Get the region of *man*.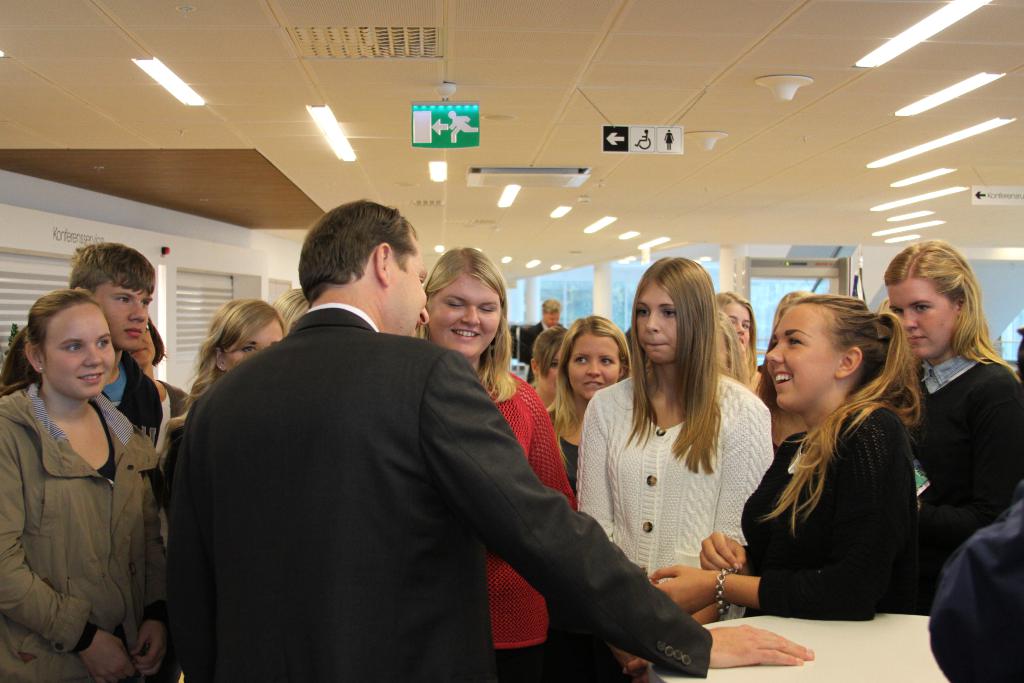
bbox=(154, 215, 659, 671).
